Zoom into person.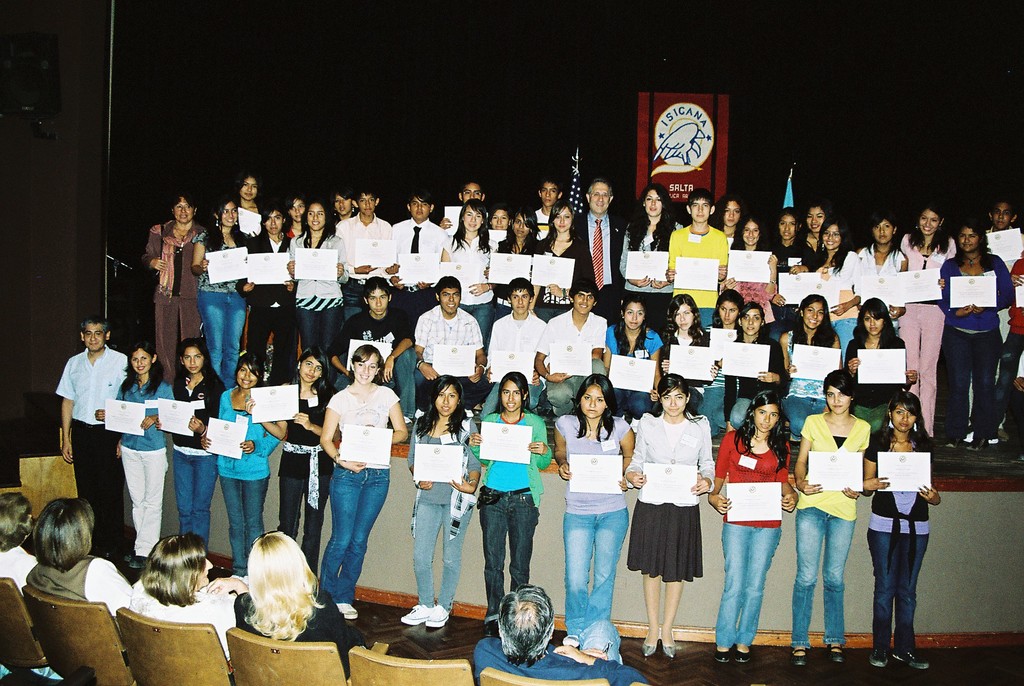
Zoom target: Rect(279, 196, 342, 384).
